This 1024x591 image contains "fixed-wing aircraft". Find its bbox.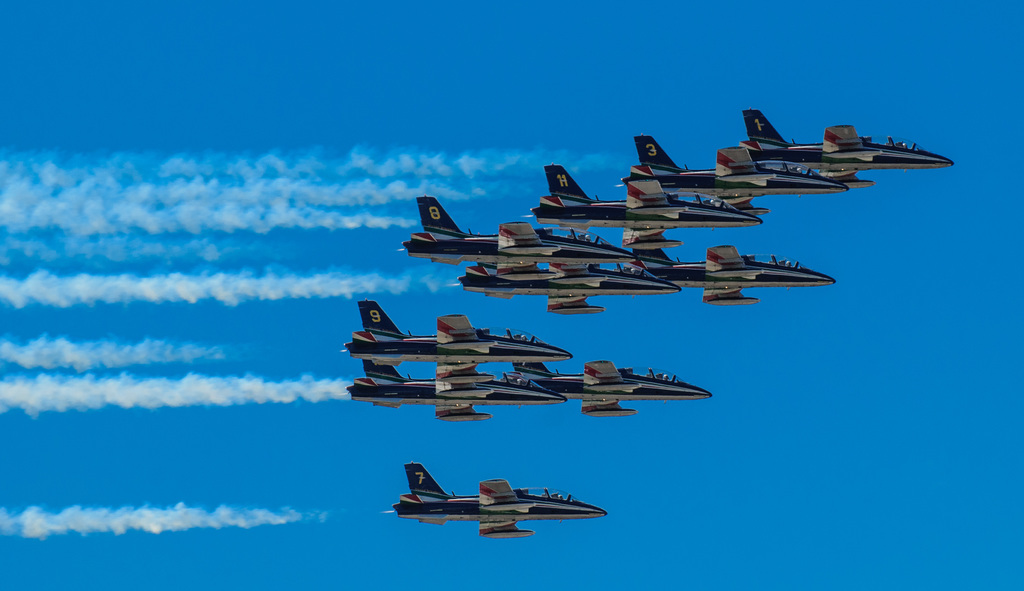
x1=630 y1=132 x2=847 y2=194.
